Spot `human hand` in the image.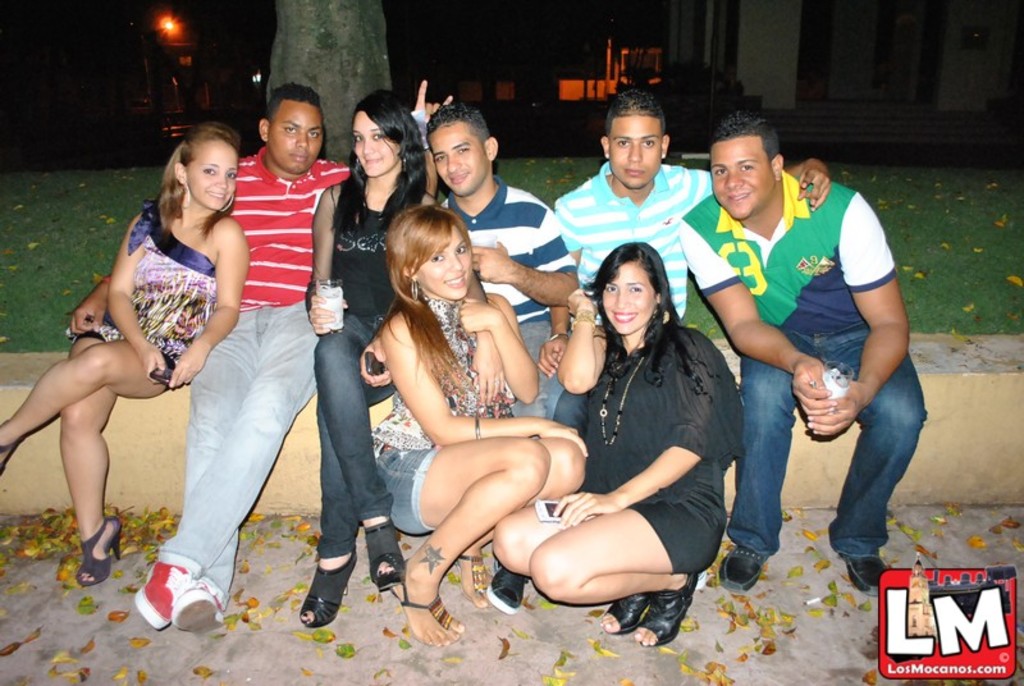
`human hand` found at {"left": 138, "top": 338, "right": 169, "bottom": 387}.
